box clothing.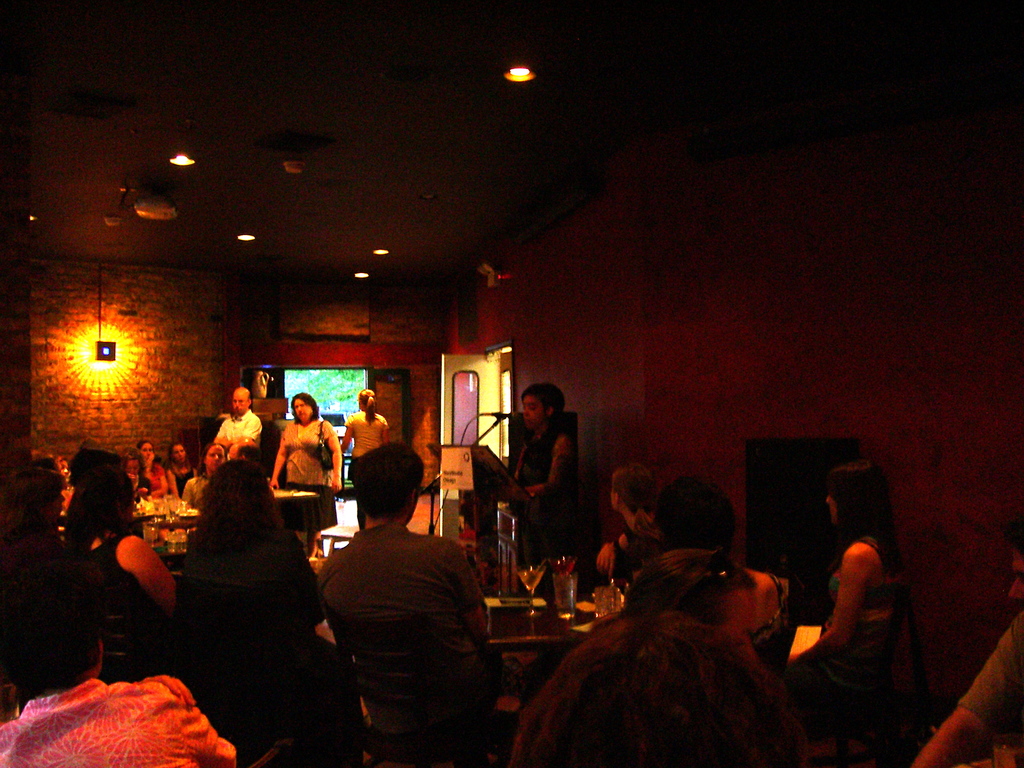
71 531 169 684.
